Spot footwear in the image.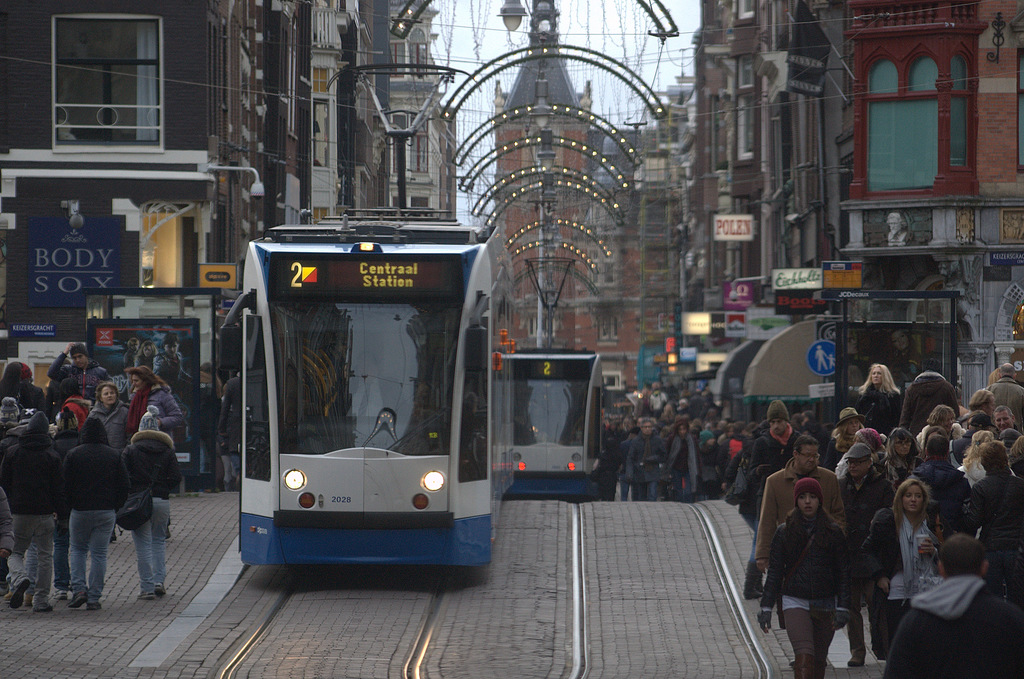
footwear found at x1=154 y1=581 x2=166 y2=595.
